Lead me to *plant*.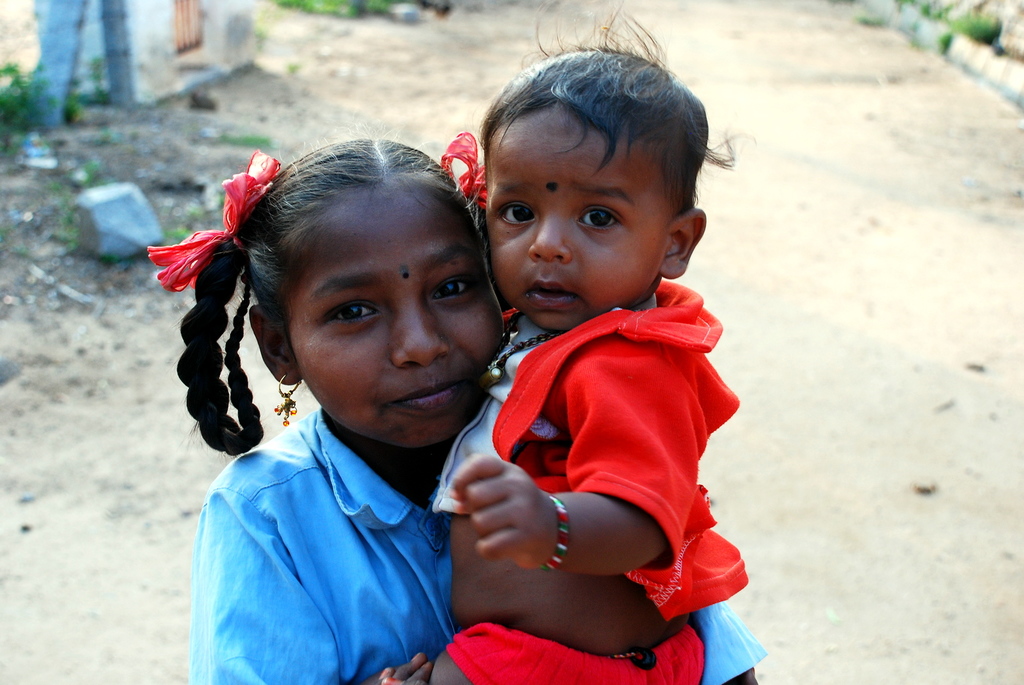
Lead to crop(945, 3, 1009, 58).
